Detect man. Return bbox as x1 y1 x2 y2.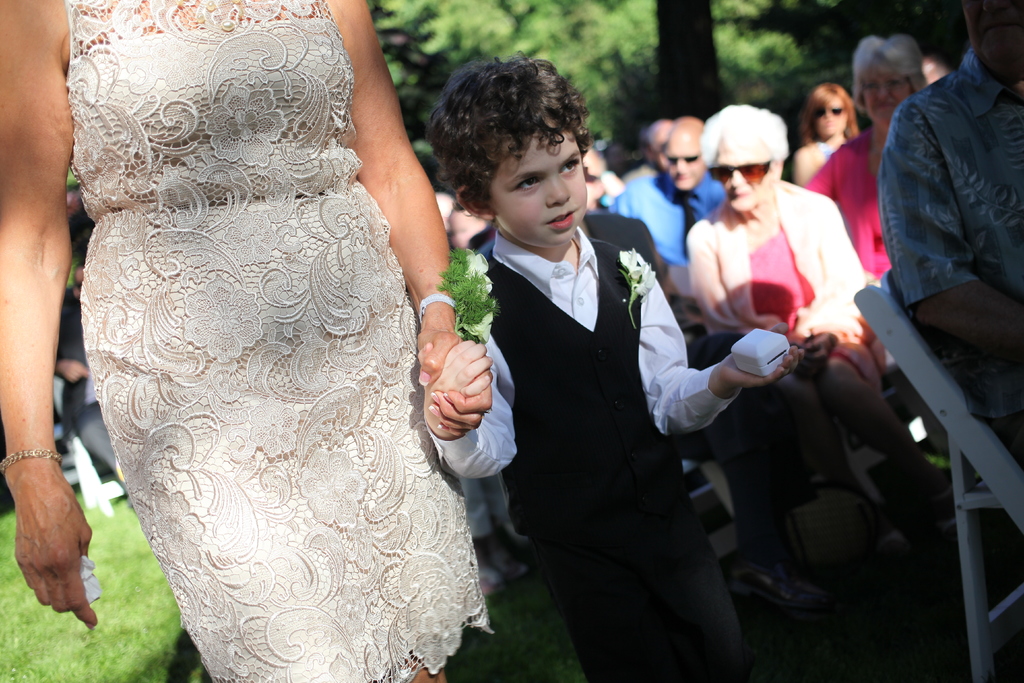
868 0 1023 472.
